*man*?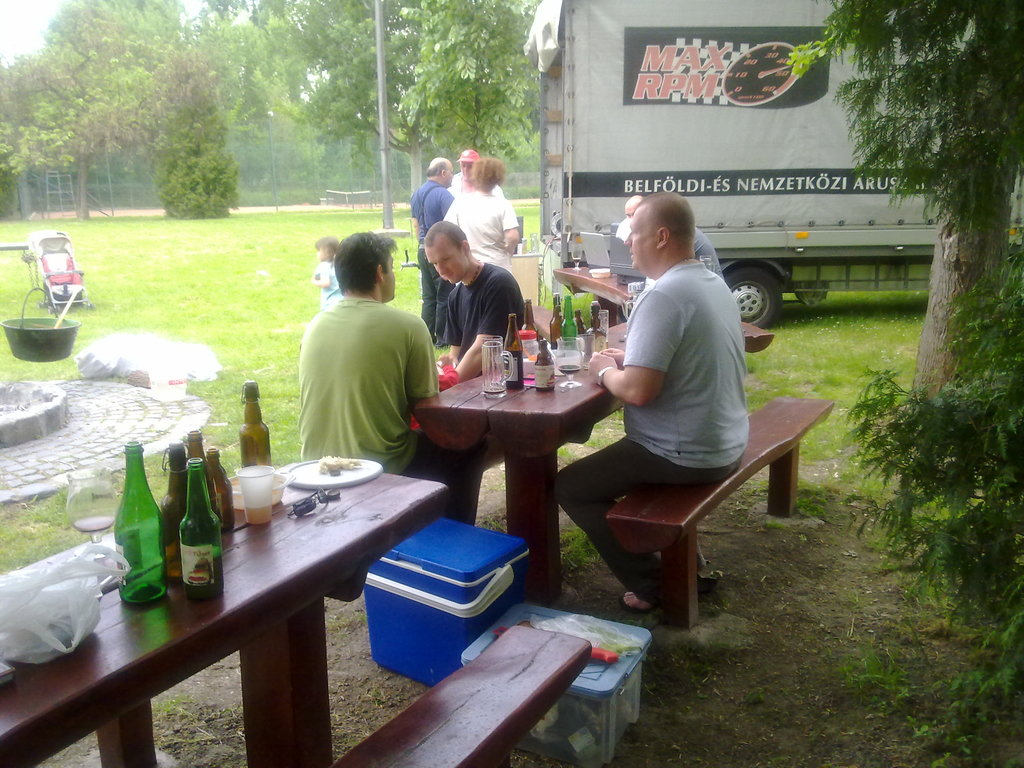
451 148 506 196
